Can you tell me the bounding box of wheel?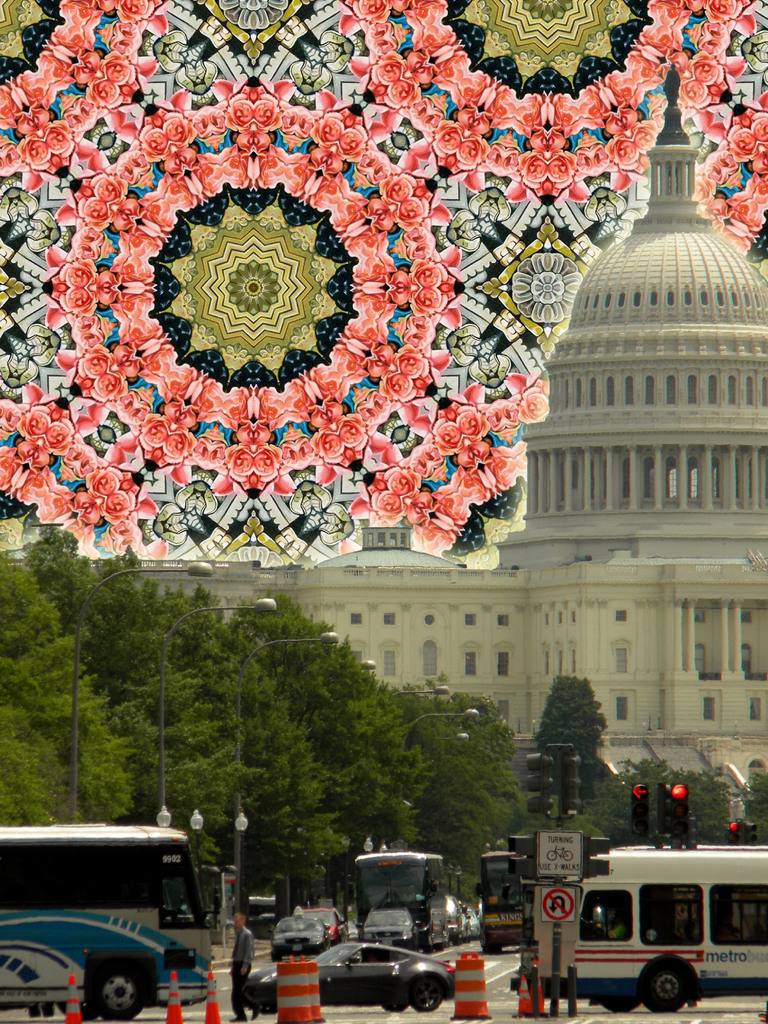
{"x1": 547, "y1": 850, "x2": 556, "y2": 861}.
